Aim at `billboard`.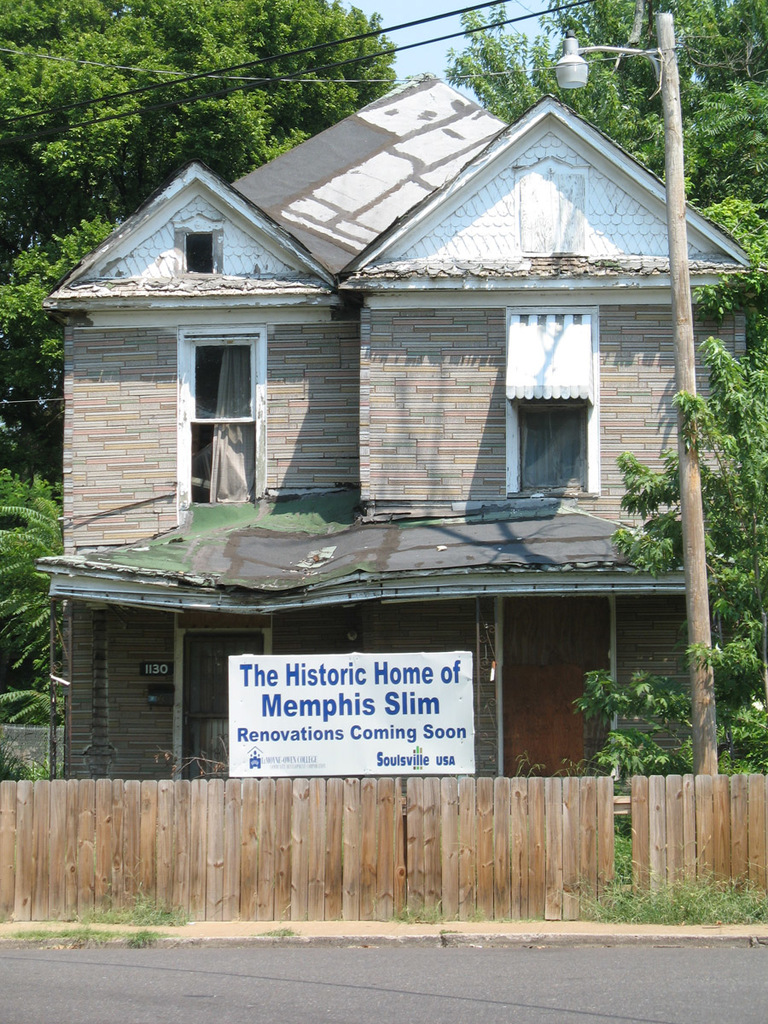
Aimed at bbox=(228, 648, 478, 772).
